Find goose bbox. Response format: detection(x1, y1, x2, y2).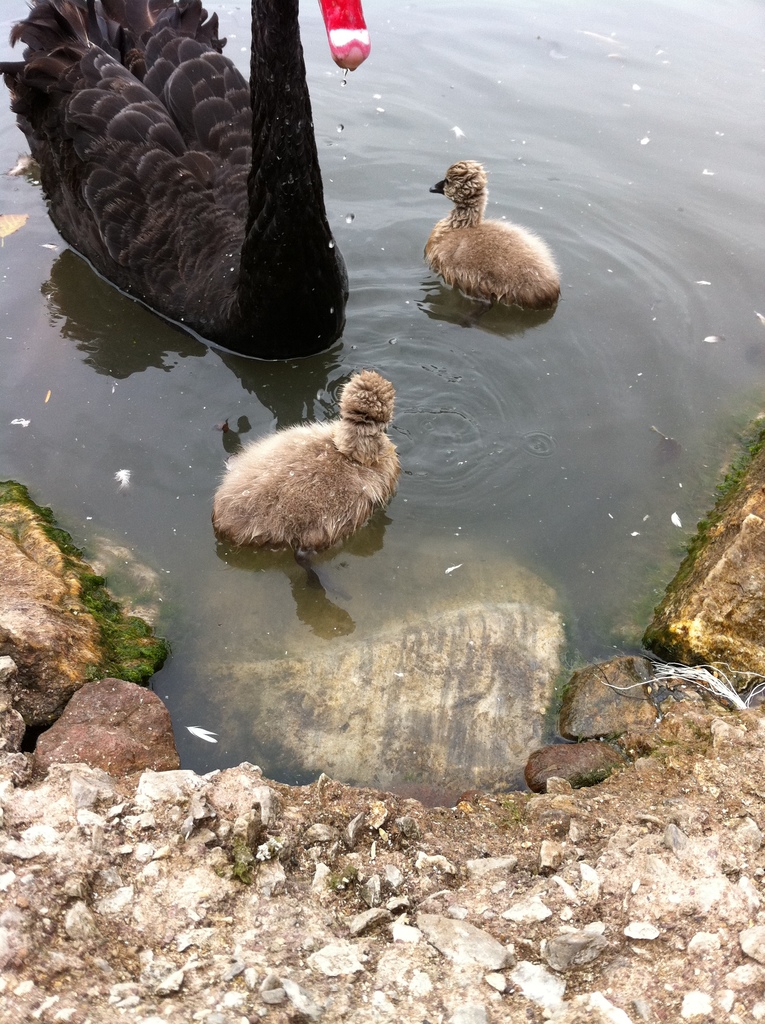
detection(0, 0, 369, 375).
